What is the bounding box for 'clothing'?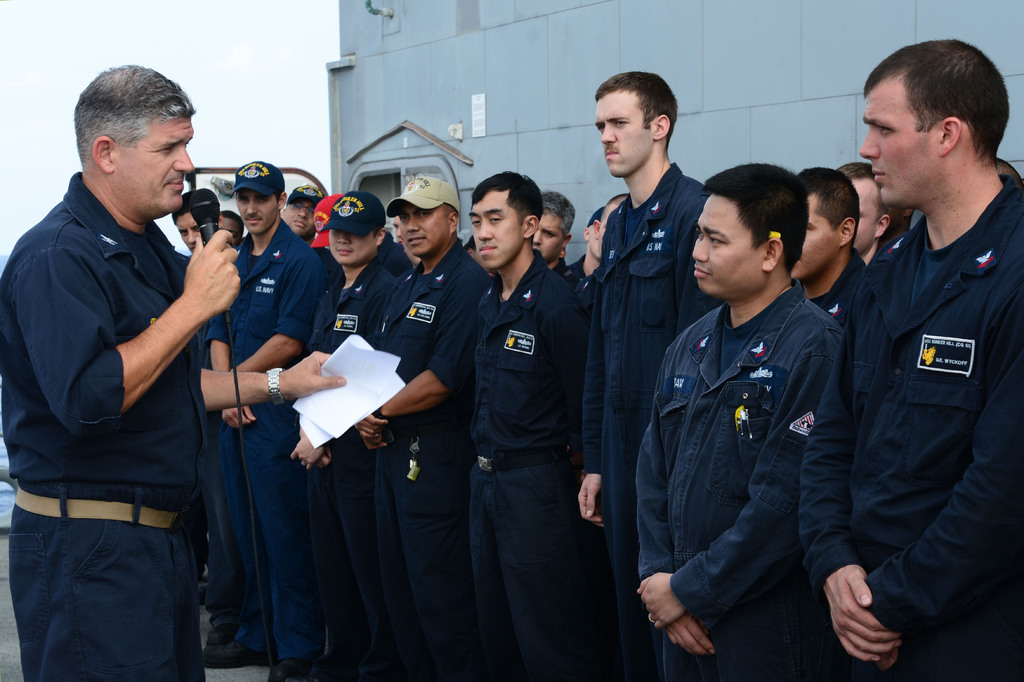
detection(791, 239, 886, 324).
